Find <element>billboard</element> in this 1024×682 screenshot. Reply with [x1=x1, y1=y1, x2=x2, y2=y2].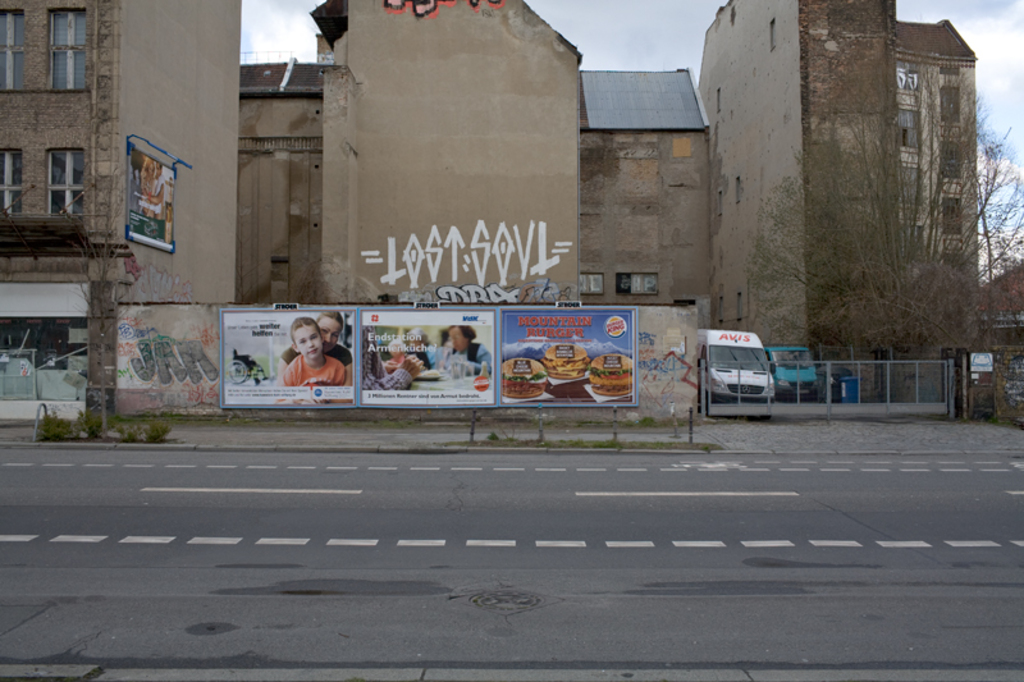
[x1=358, y1=310, x2=493, y2=407].
